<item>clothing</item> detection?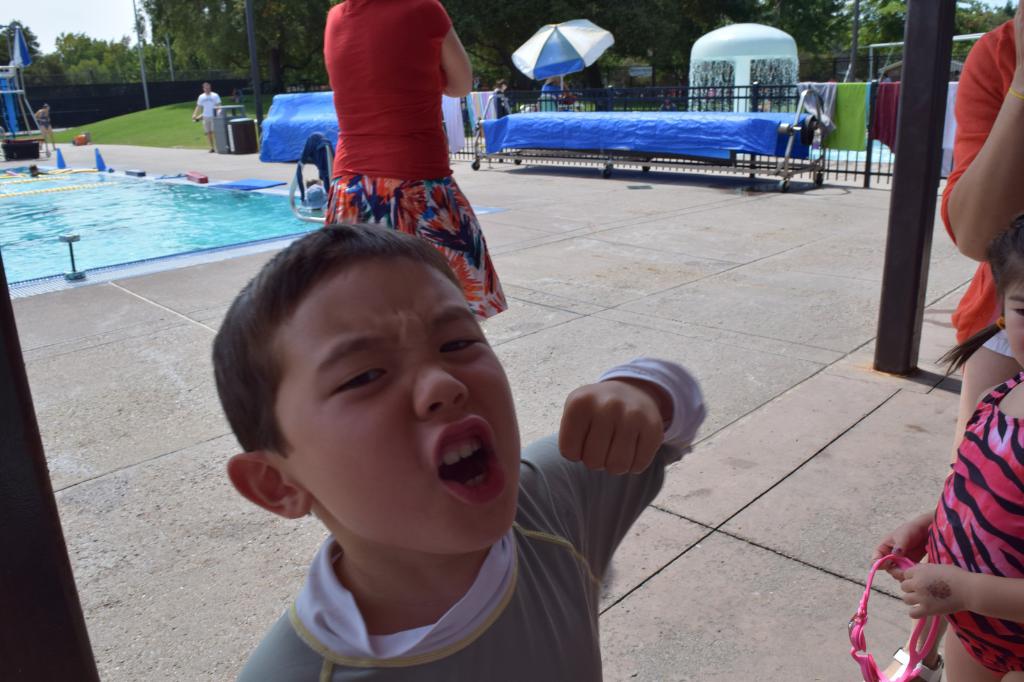
x1=939, y1=8, x2=1023, y2=350
